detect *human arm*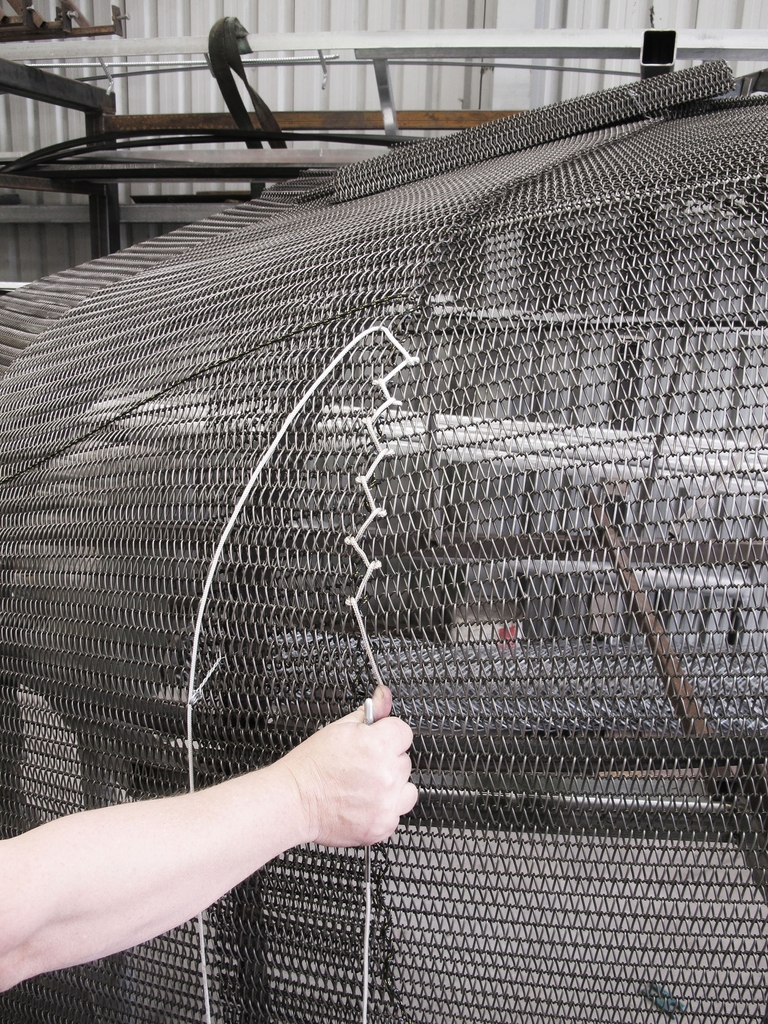
box(0, 702, 430, 986)
